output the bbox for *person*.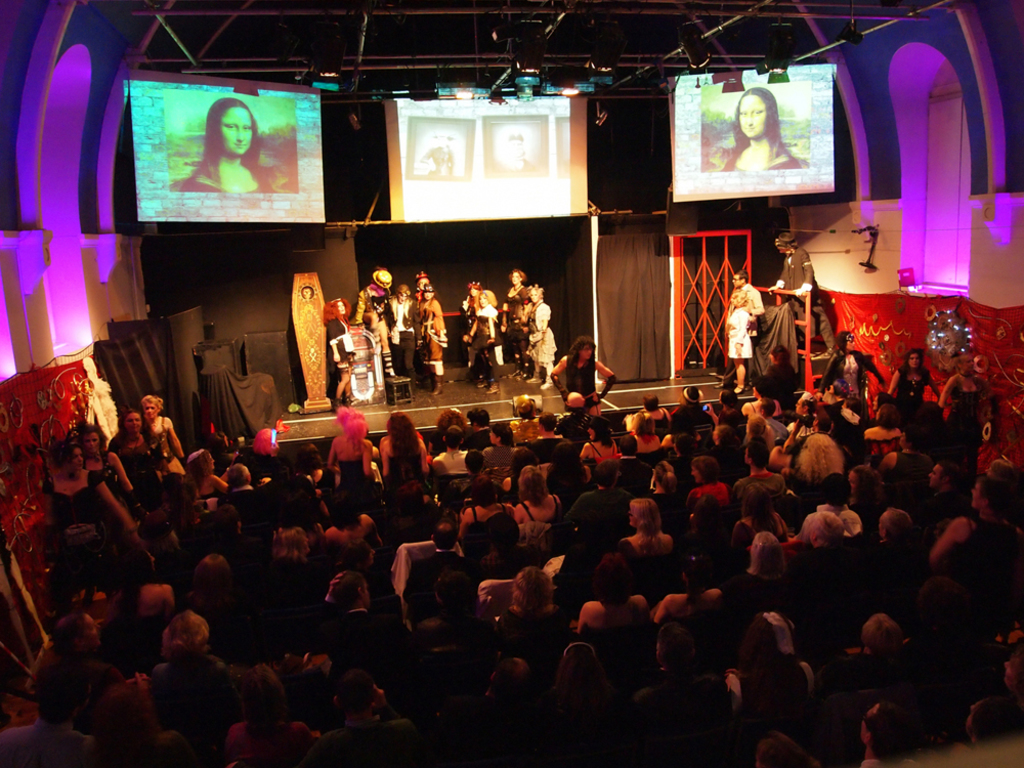
box=[722, 89, 797, 172].
